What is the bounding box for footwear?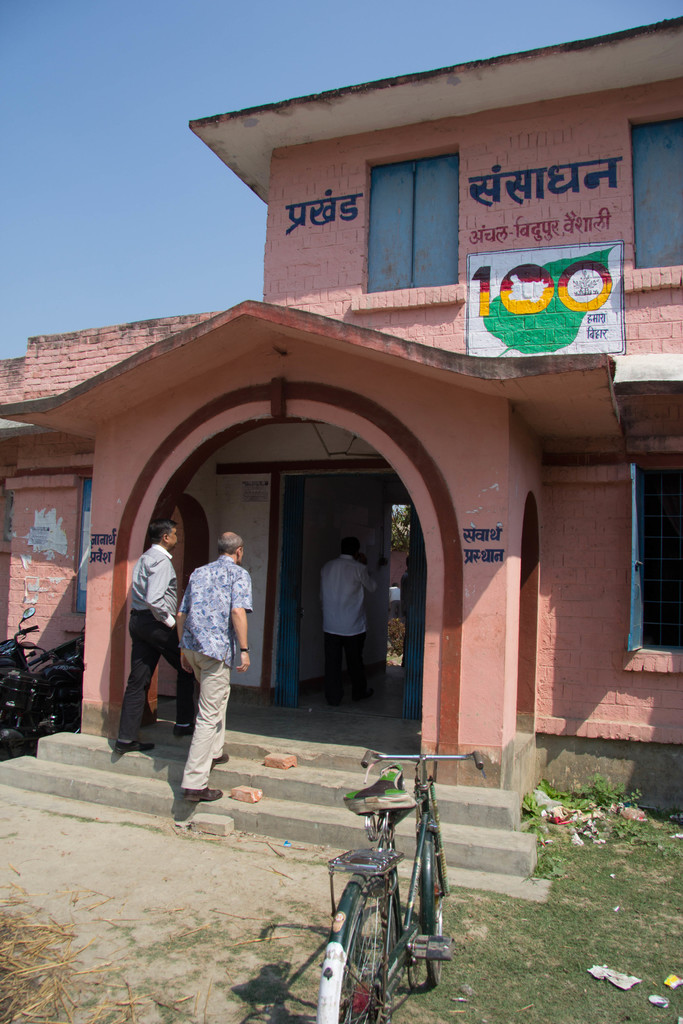
bbox=(113, 739, 156, 754).
